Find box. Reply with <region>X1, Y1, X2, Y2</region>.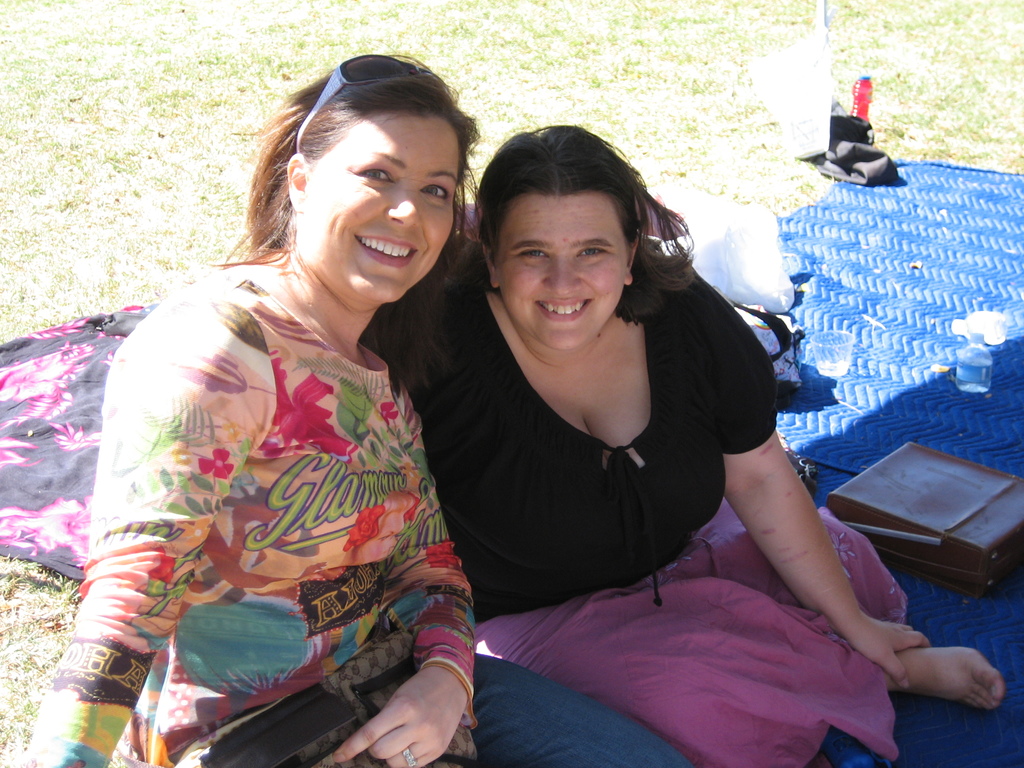
<region>848, 463, 1017, 586</region>.
